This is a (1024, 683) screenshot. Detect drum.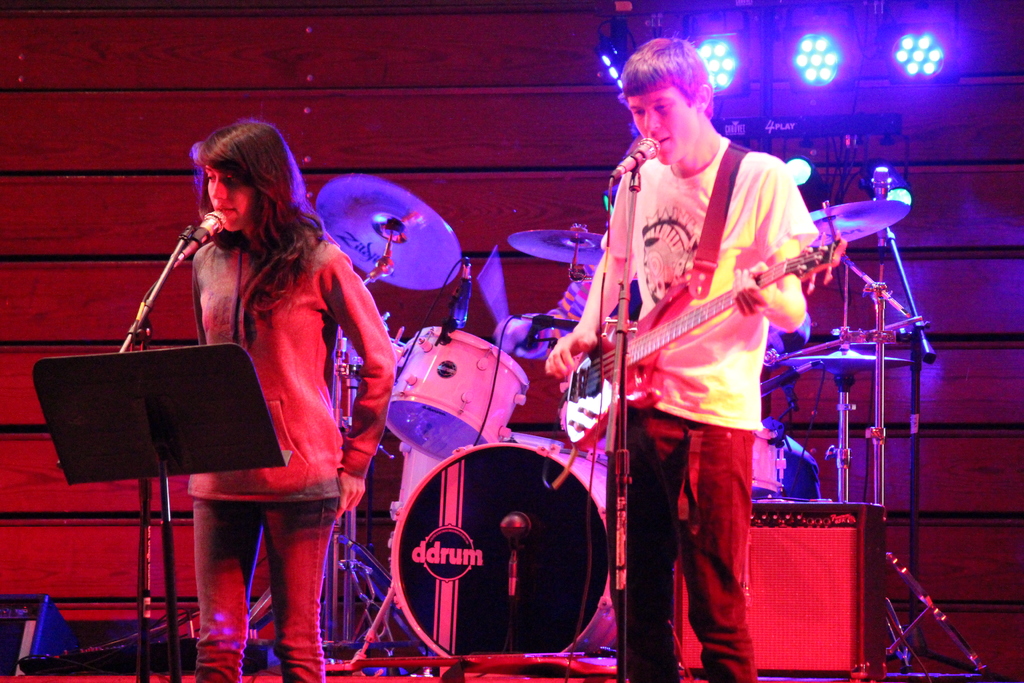
(396, 429, 564, 518).
